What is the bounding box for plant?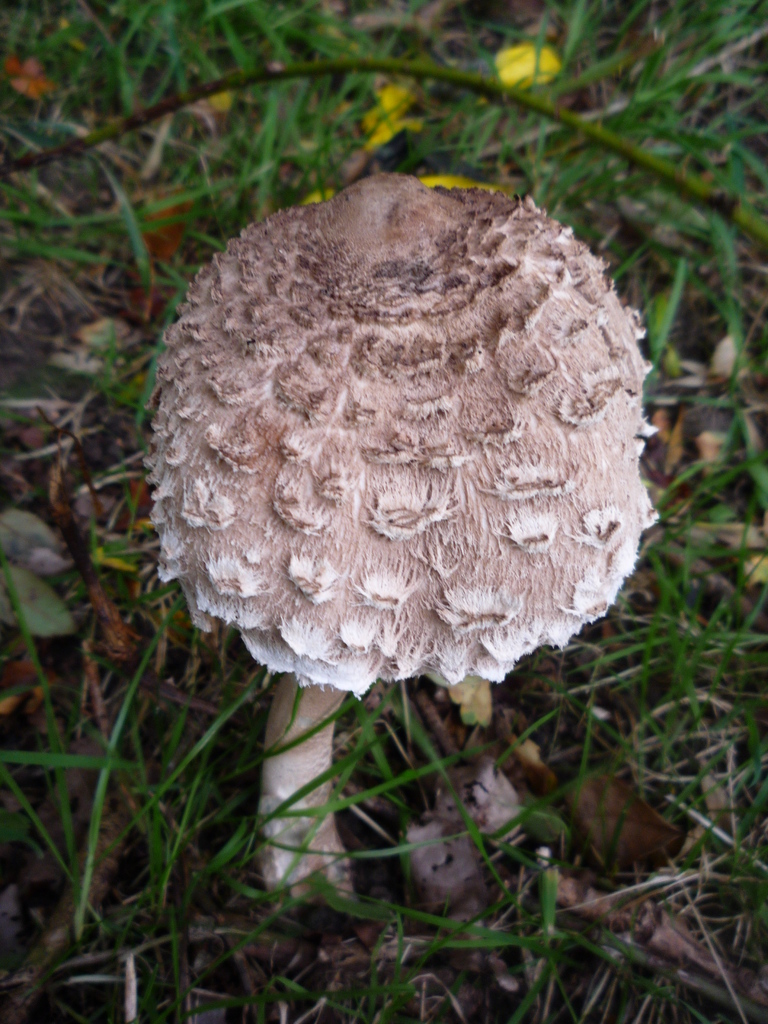
23:46:746:255.
